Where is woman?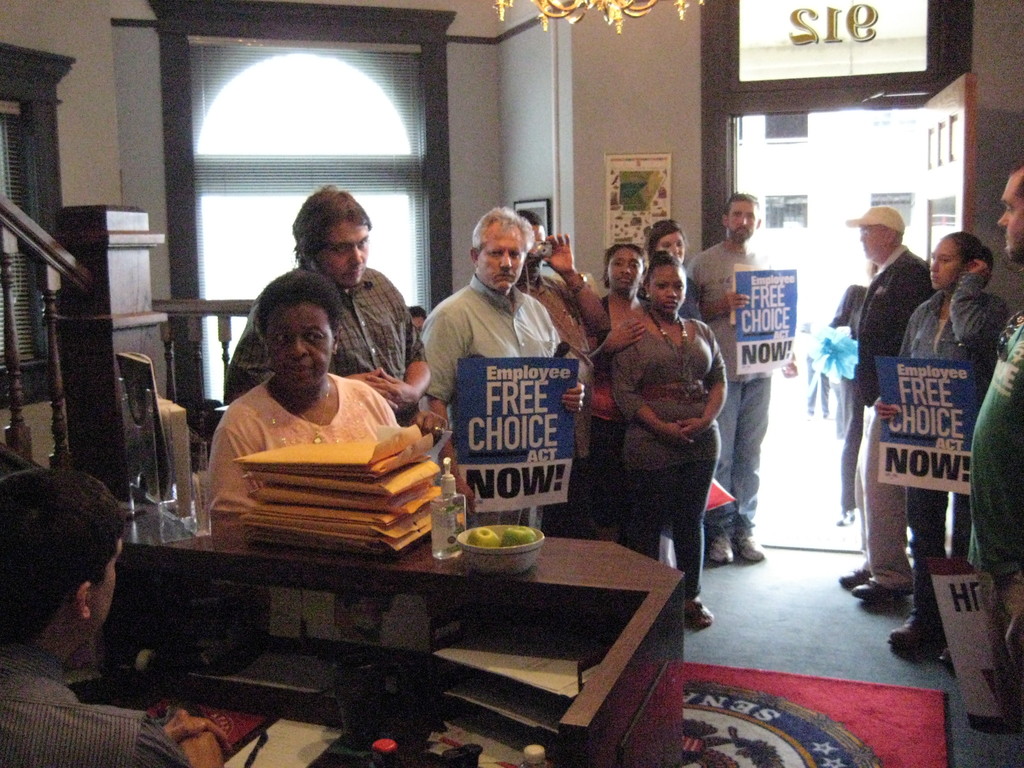
detection(593, 238, 653, 356).
